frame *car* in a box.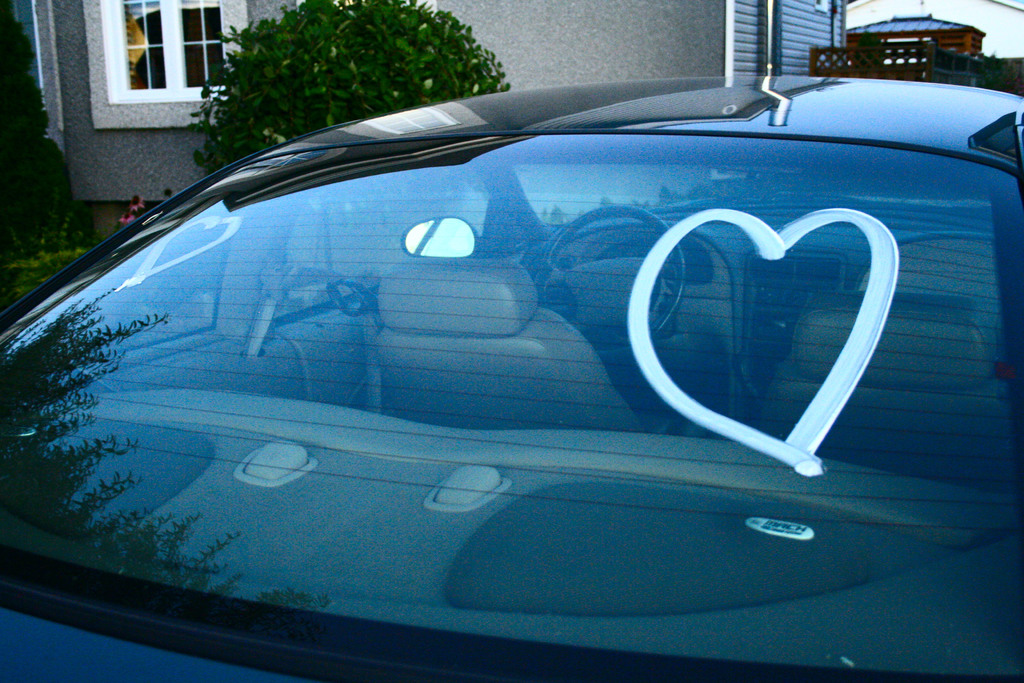
[left=0, top=74, right=1023, bottom=682].
